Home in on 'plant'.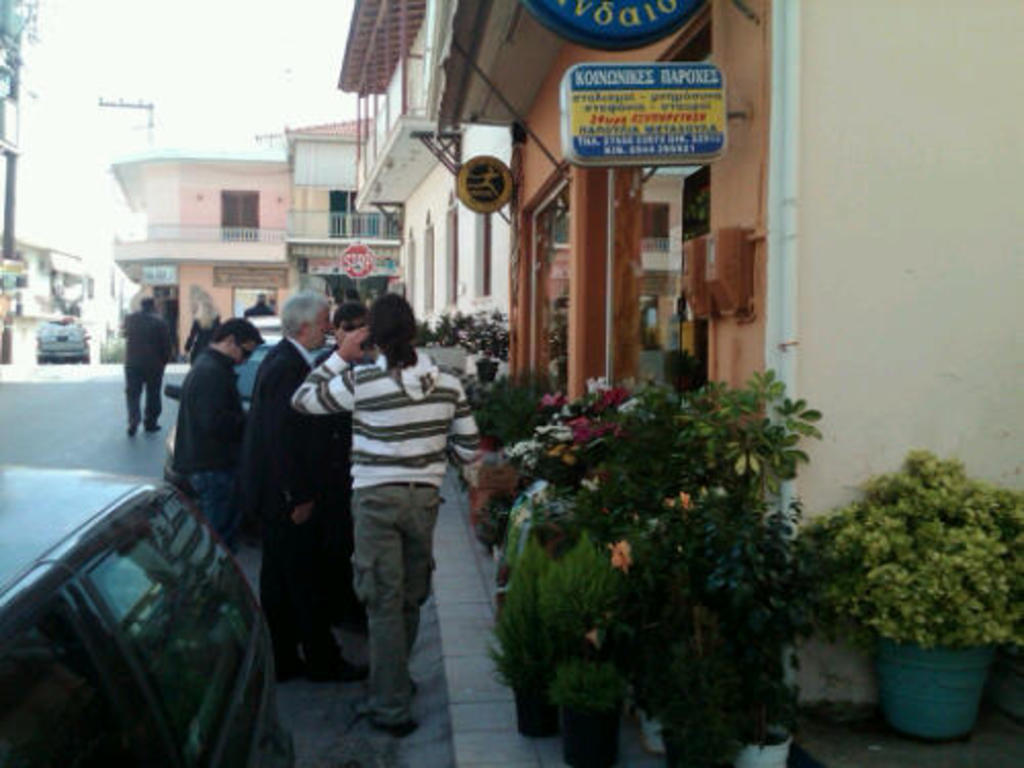
Homed in at region(489, 367, 666, 526).
